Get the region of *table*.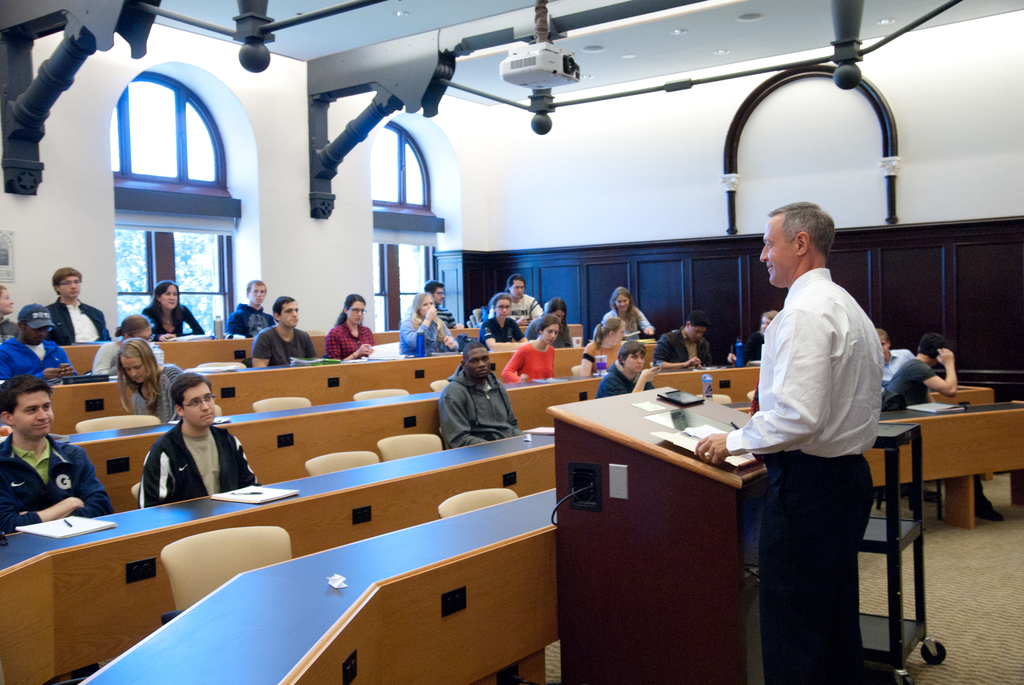
[557, 359, 799, 684].
